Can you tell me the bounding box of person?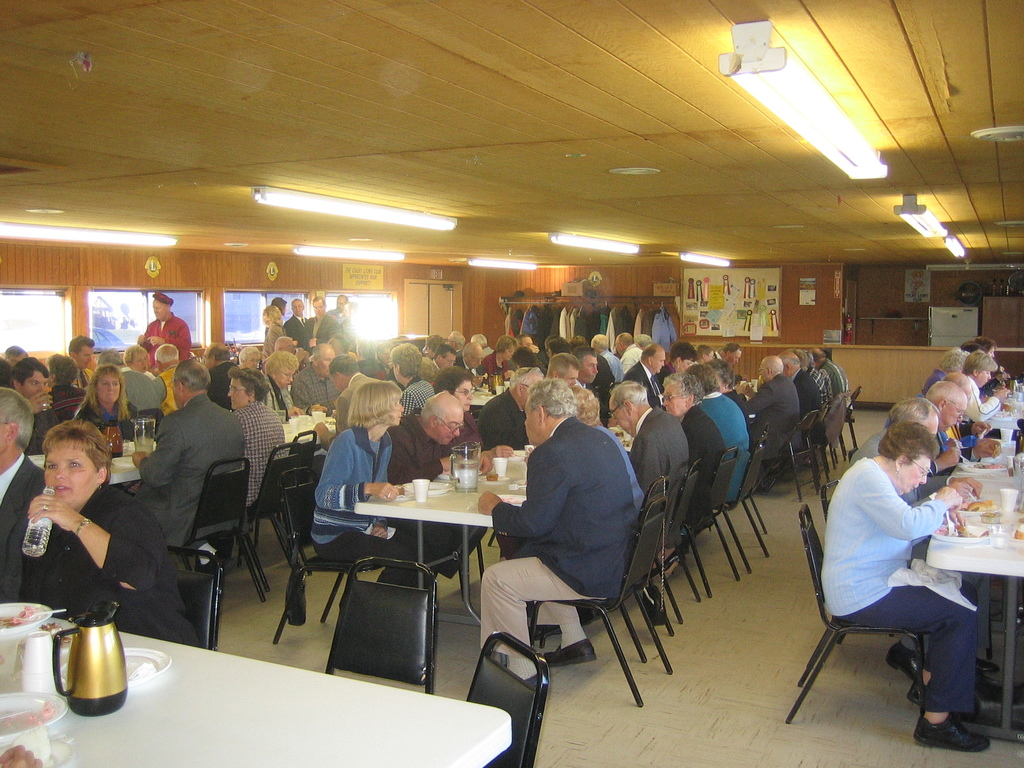
select_region(940, 373, 980, 401).
